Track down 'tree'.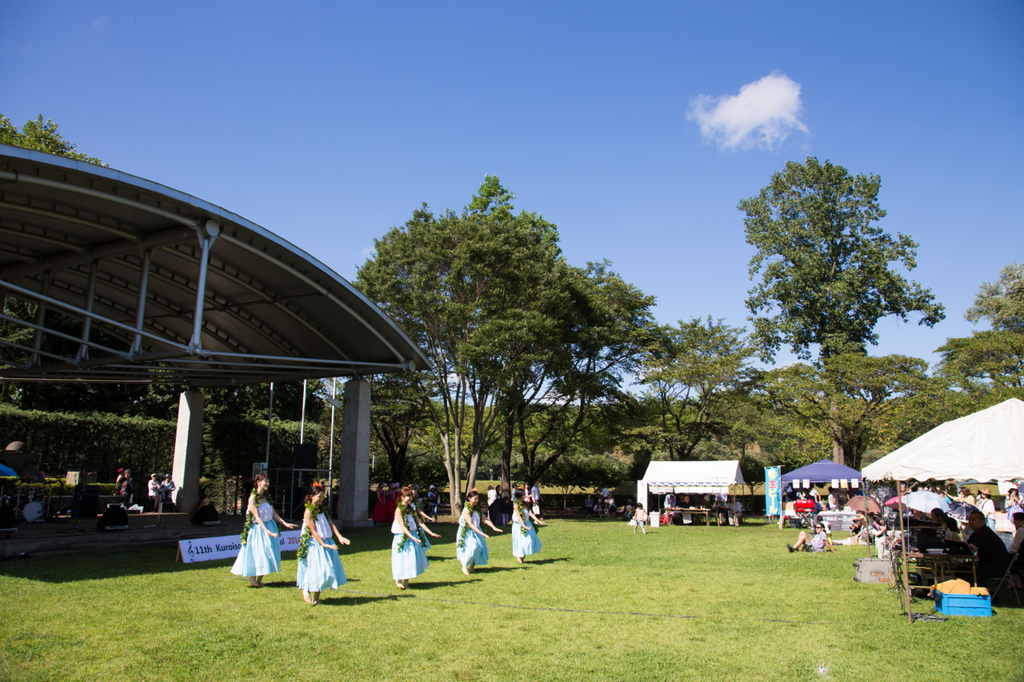
Tracked to {"x1": 734, "y1": 364, "x2": 964, "y2": 466}.
